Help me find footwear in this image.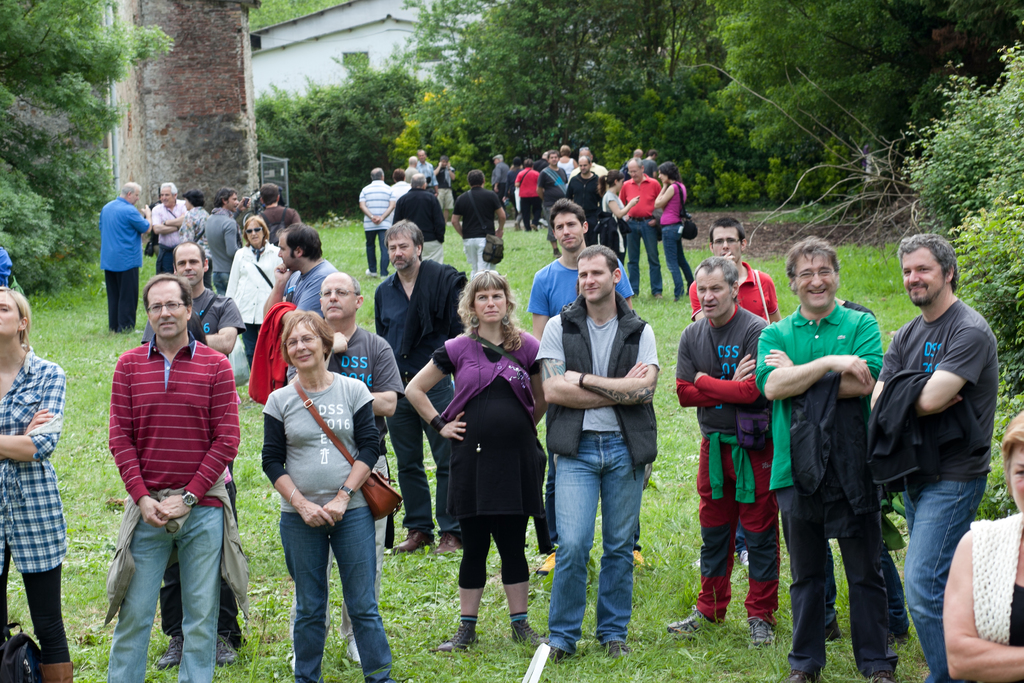
Found it: bbox(365, 269, 375, 276).
